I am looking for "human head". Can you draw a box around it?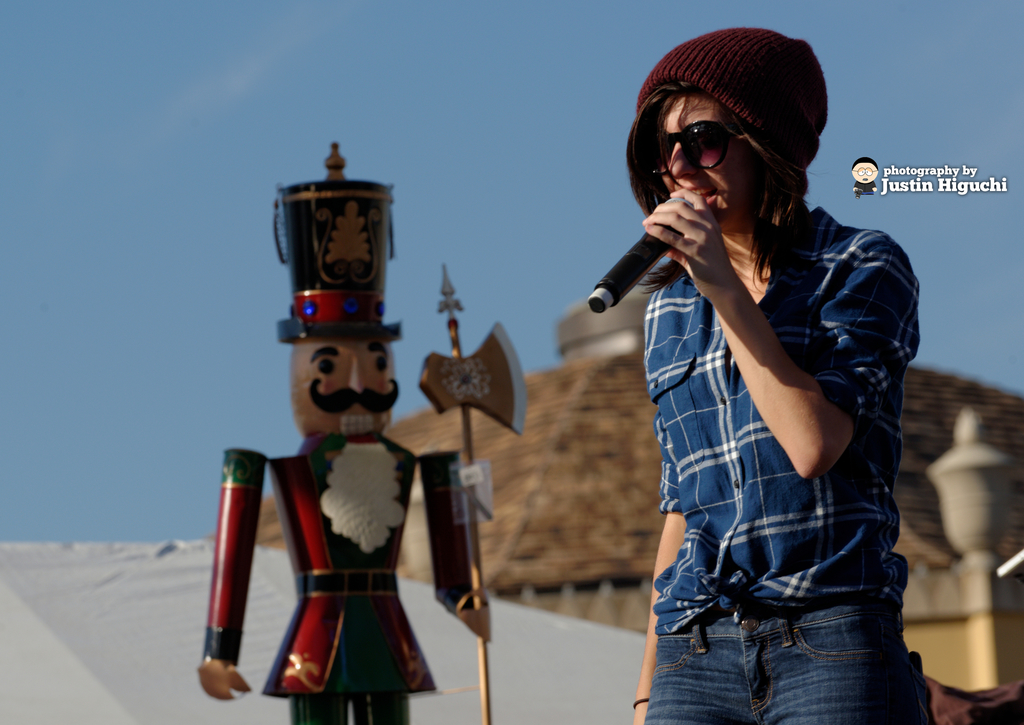
Sure, the bounding box is crop(622, 24, 838, 232).
